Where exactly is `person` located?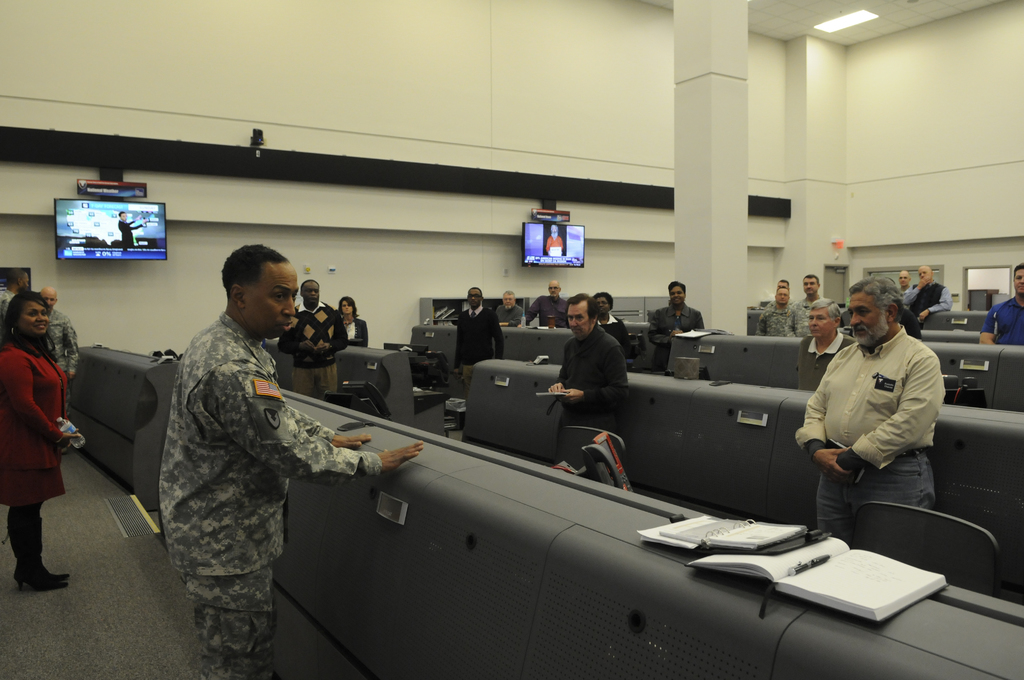
Its bounding box is bbox(335, 293, 371, 350).
